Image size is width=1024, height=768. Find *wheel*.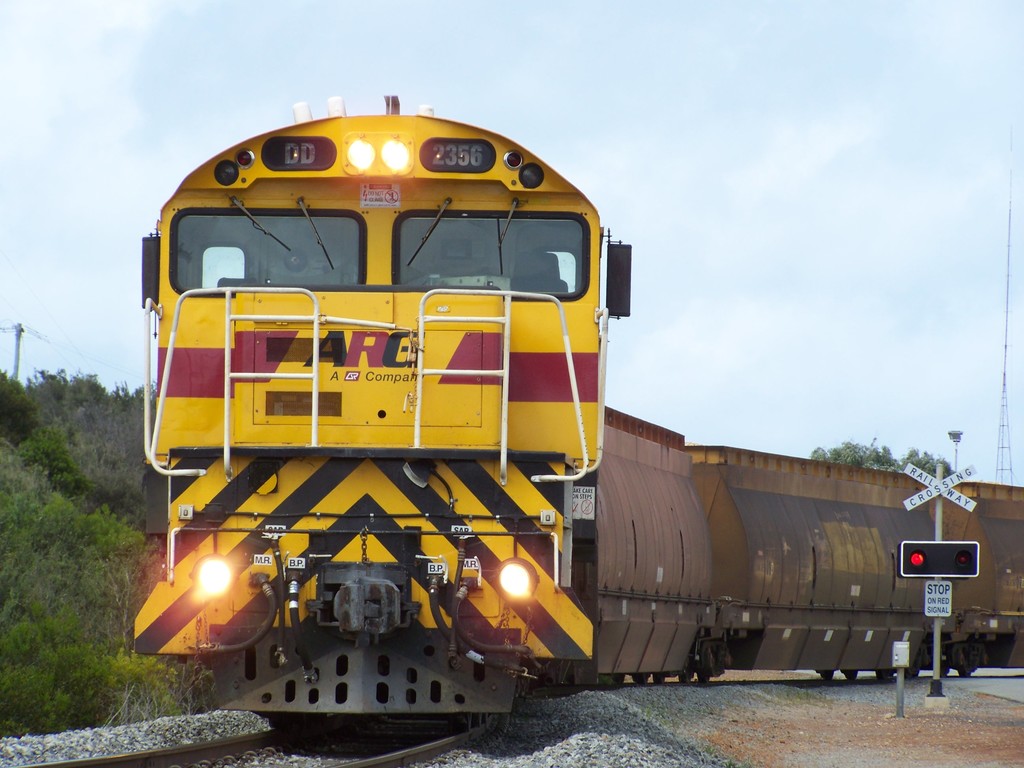
region(630, 673, 652, 682).
